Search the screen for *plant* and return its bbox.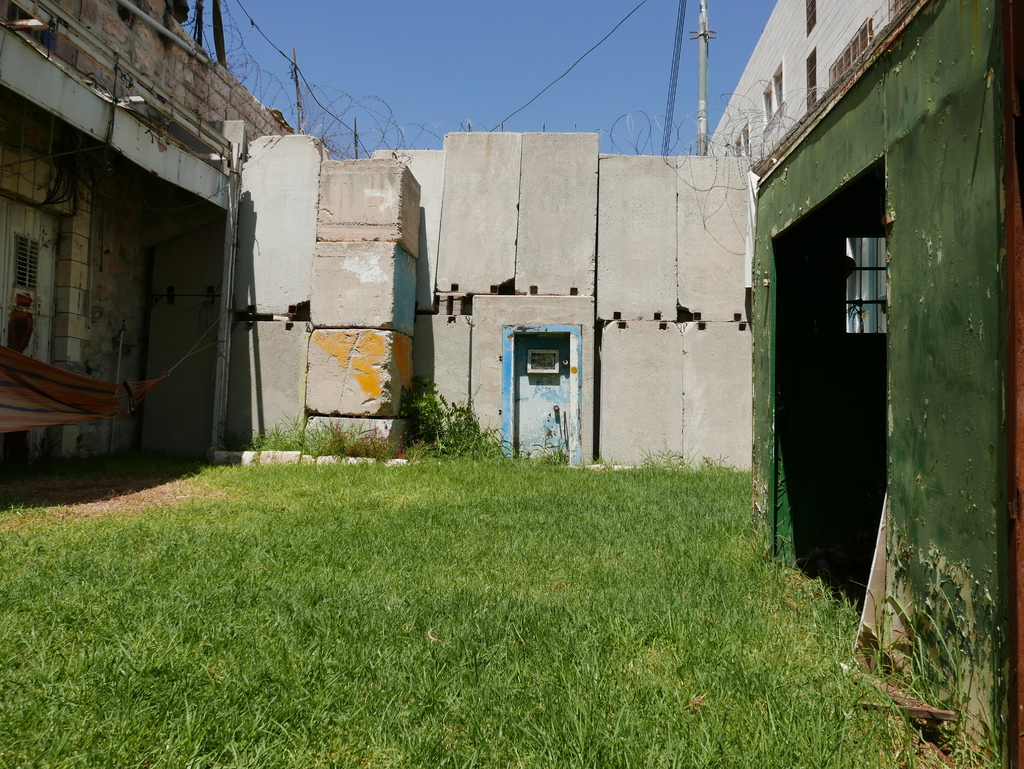
Found: 392,374,451,439.
